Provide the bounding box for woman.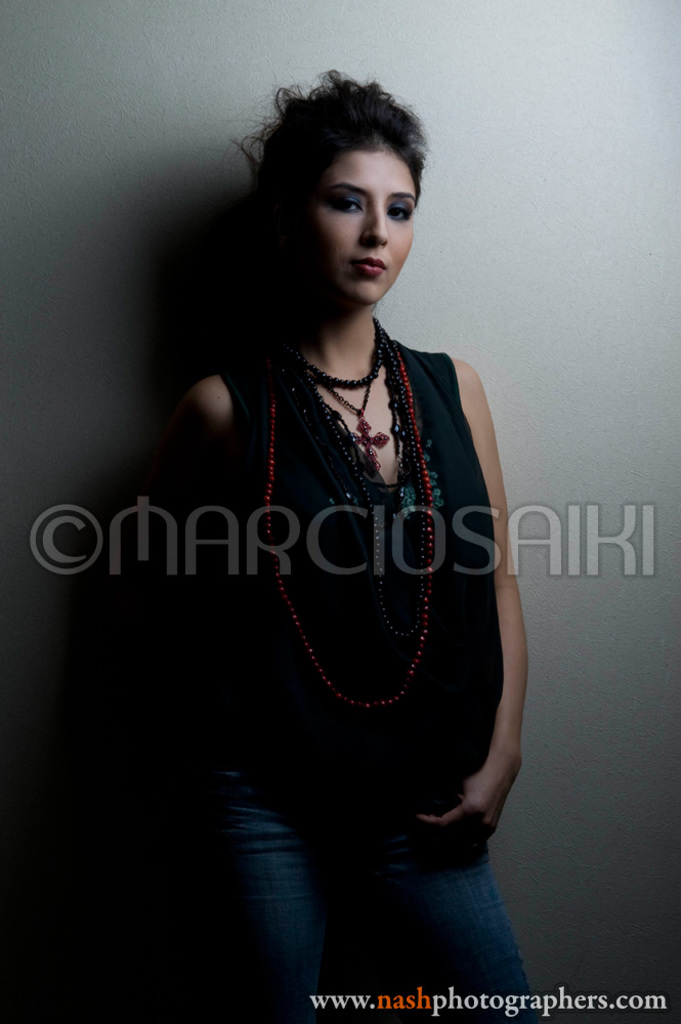
[x1=107, y1=61, x2=541, y2=949].
